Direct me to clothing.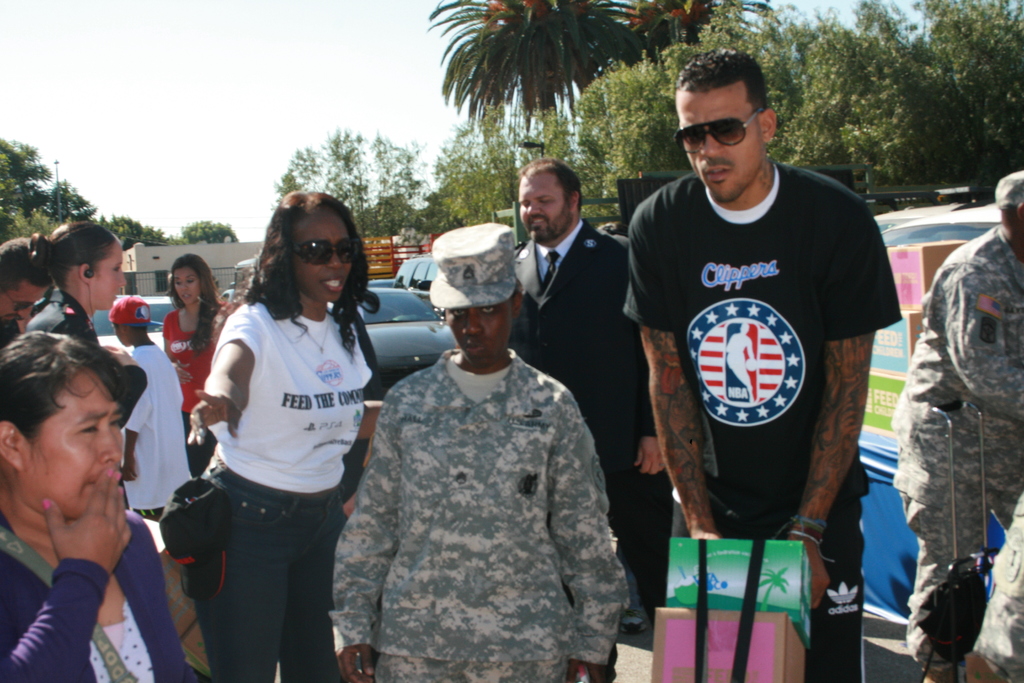
Direction: [x1=889, y1=218, x2=1023, y2=678].
